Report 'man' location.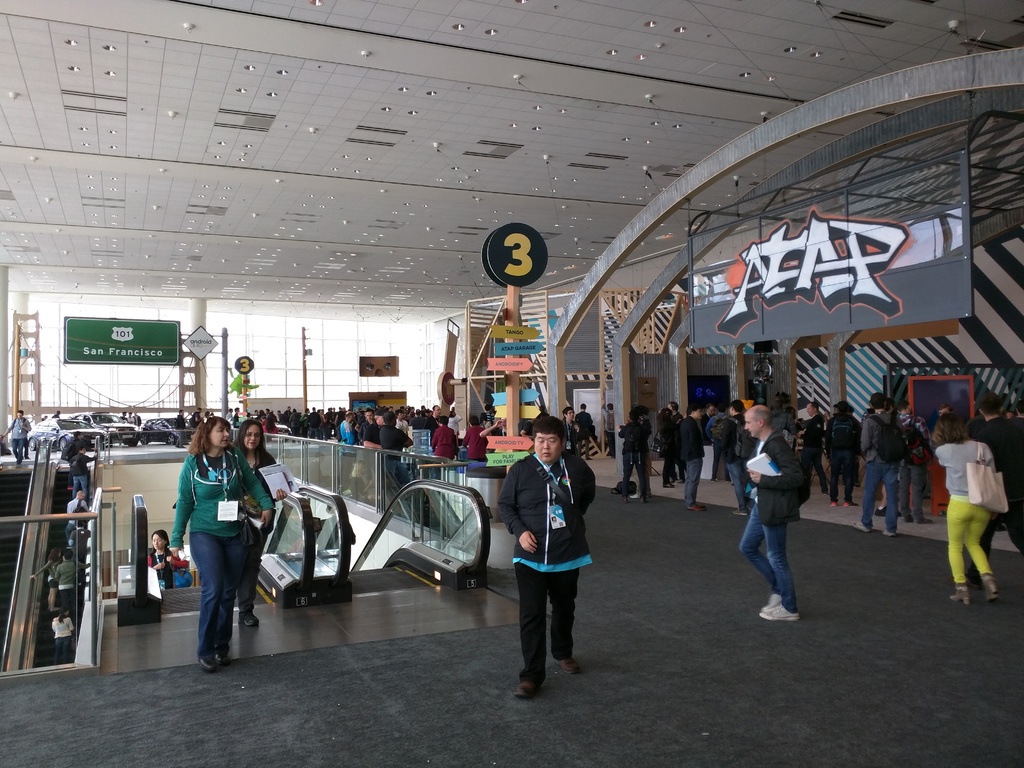
Report: region(563, 408, 579, 452).
